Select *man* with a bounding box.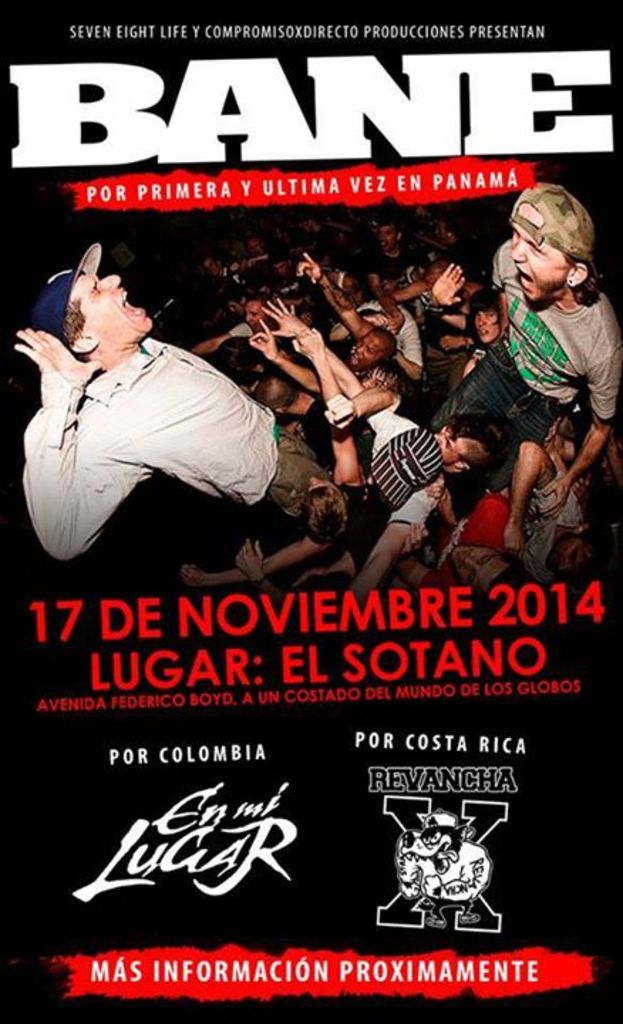
[x1=257, y1=284, x2=492, y2=607].
